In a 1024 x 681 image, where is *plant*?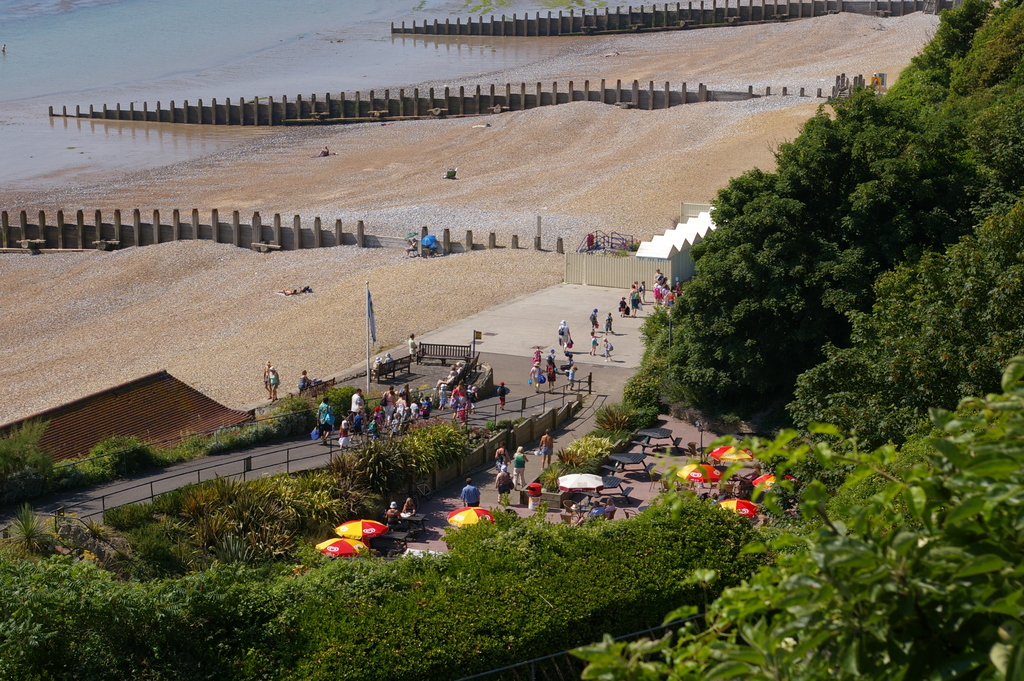
rect(262, 387, 308, 438).
